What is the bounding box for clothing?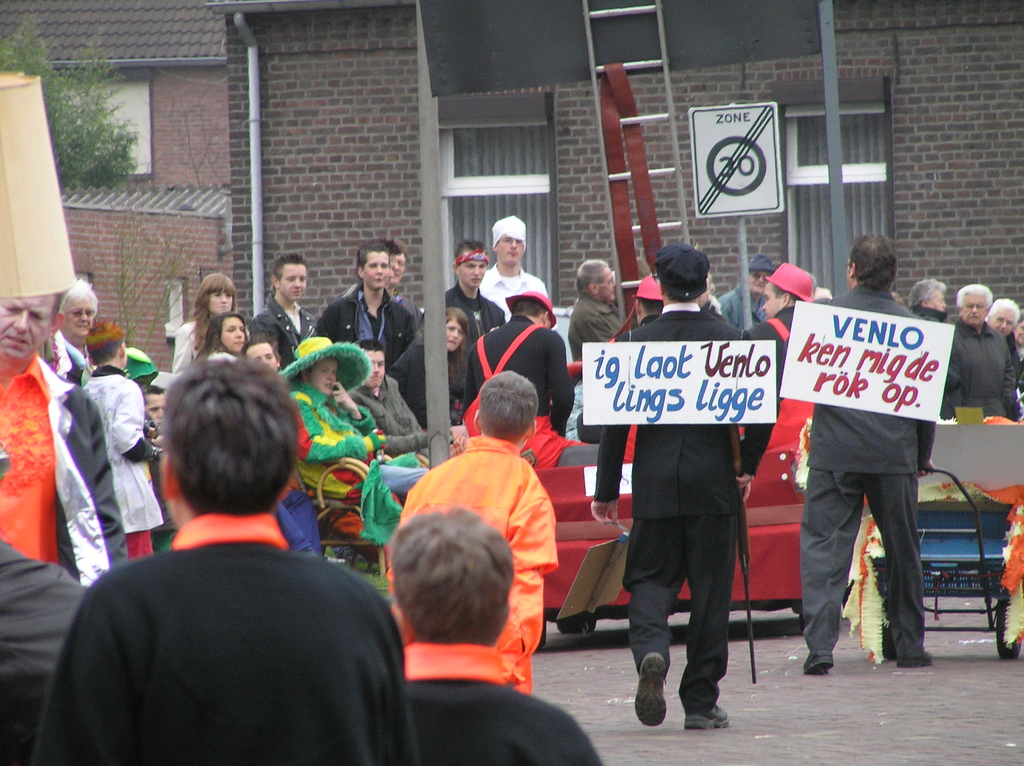
794,284,926,650.
